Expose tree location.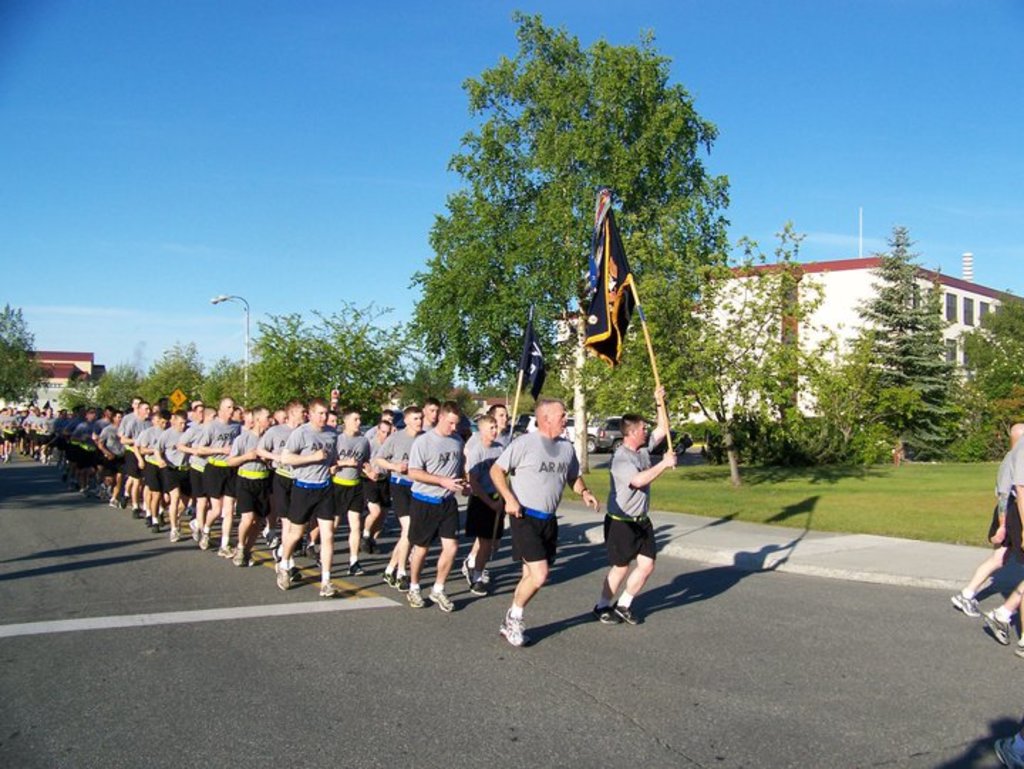
Exposed at [964, 276, 1023, 453].
